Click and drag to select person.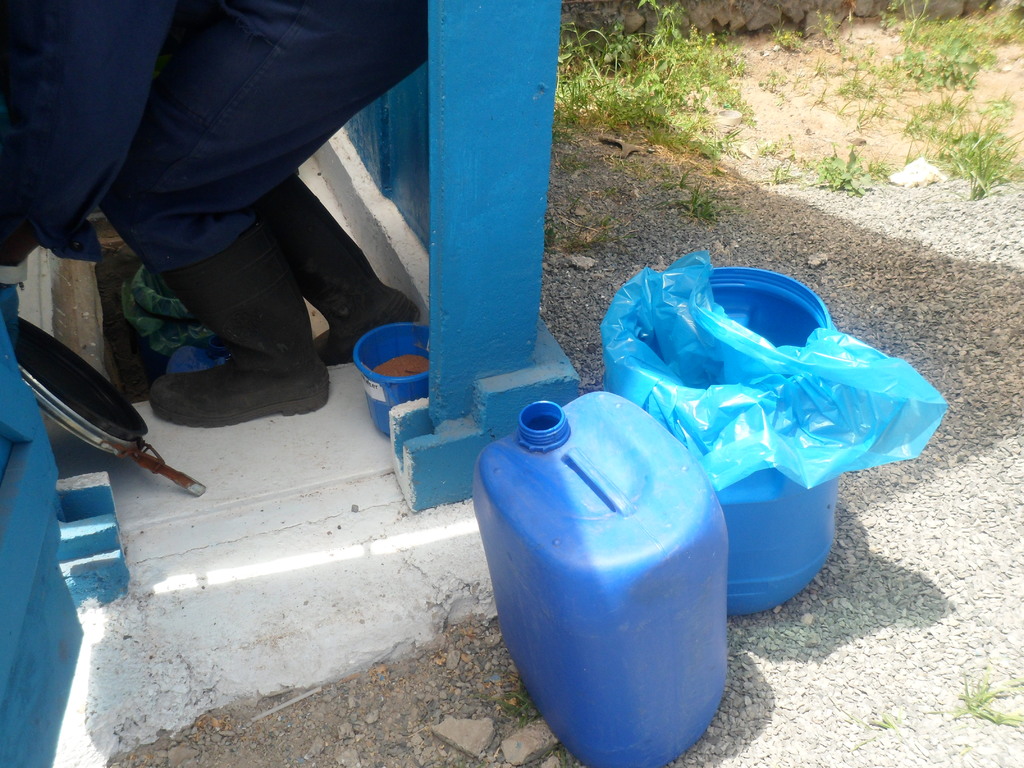
Selection: select_region(43, 0, 426, 438).
